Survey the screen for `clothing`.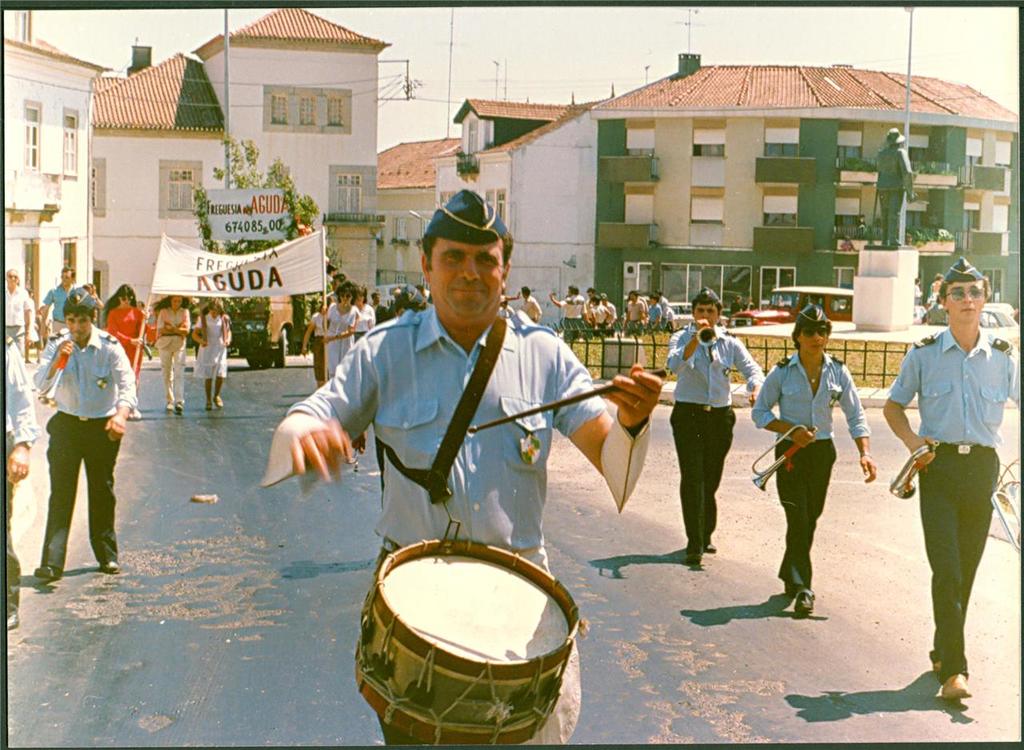
Survey found: pyautogui.locateOnScreen(323, 311, 356, 379).
